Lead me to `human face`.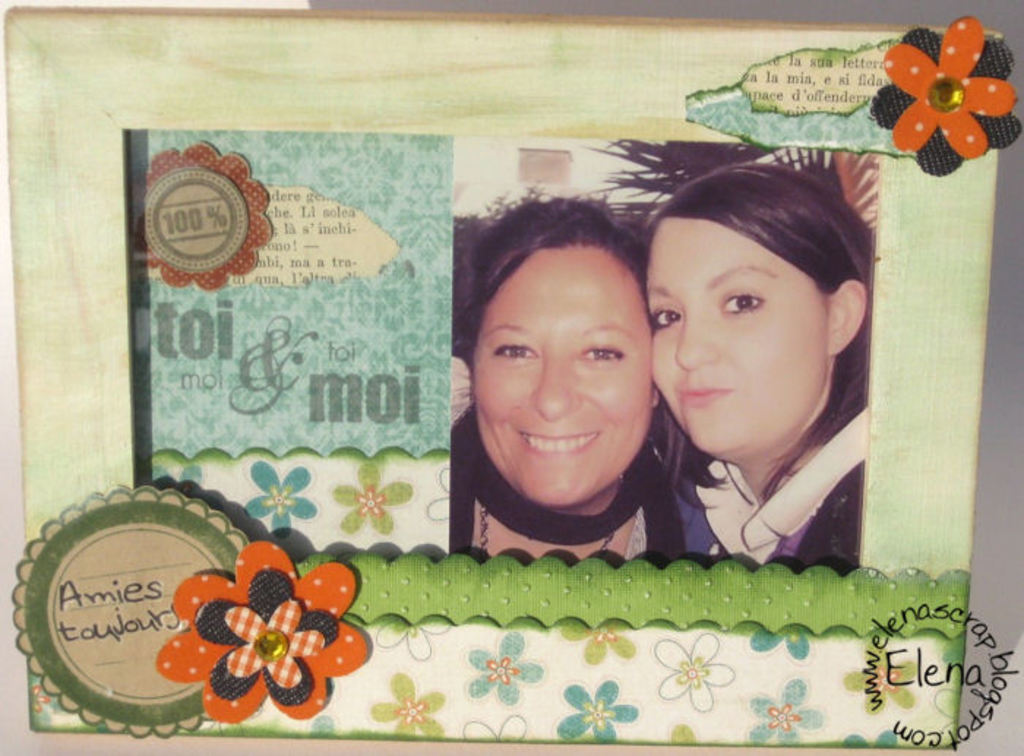
Lead to l=467, t=241, r=648, b=507.
